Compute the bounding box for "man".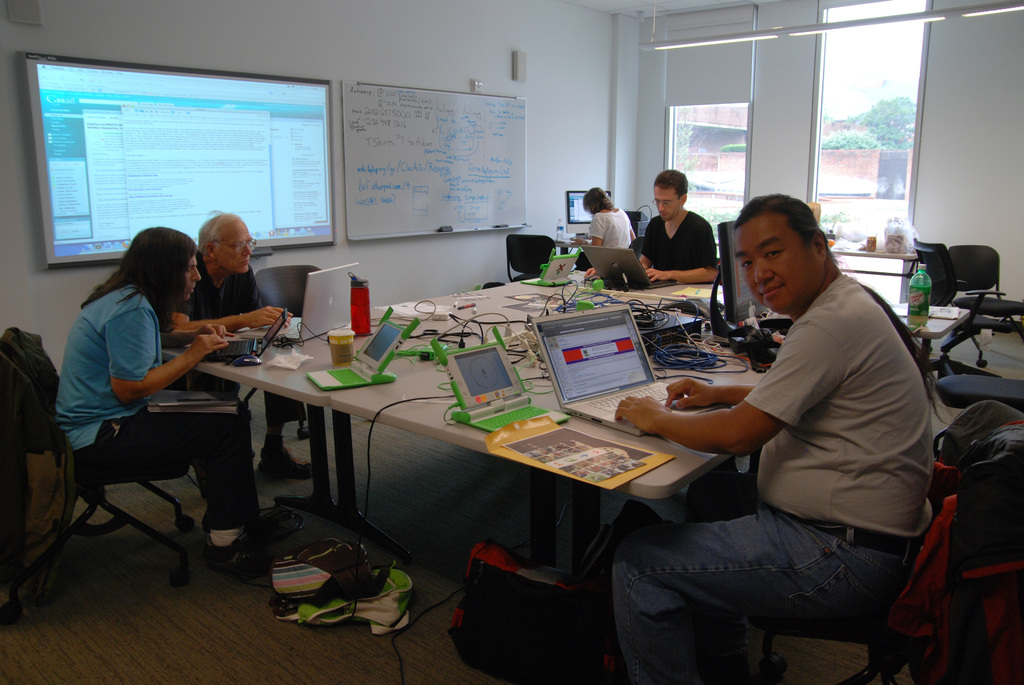
(x1=664, y1=180, x2=946, y2=655).
